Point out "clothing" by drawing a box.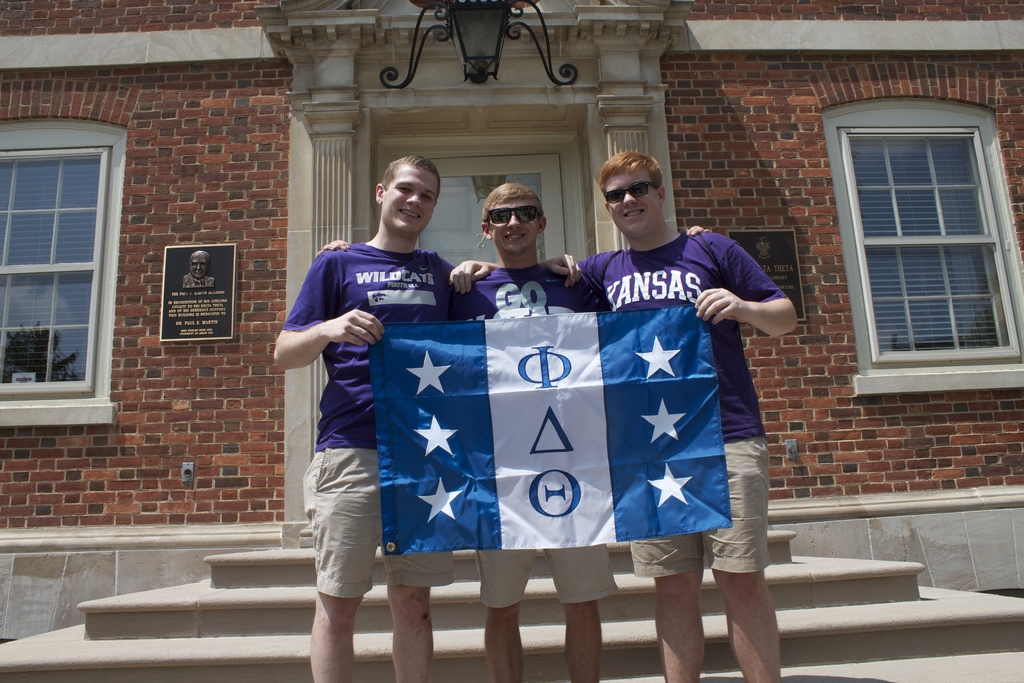
bbox=[272, 235, 454, 599].
